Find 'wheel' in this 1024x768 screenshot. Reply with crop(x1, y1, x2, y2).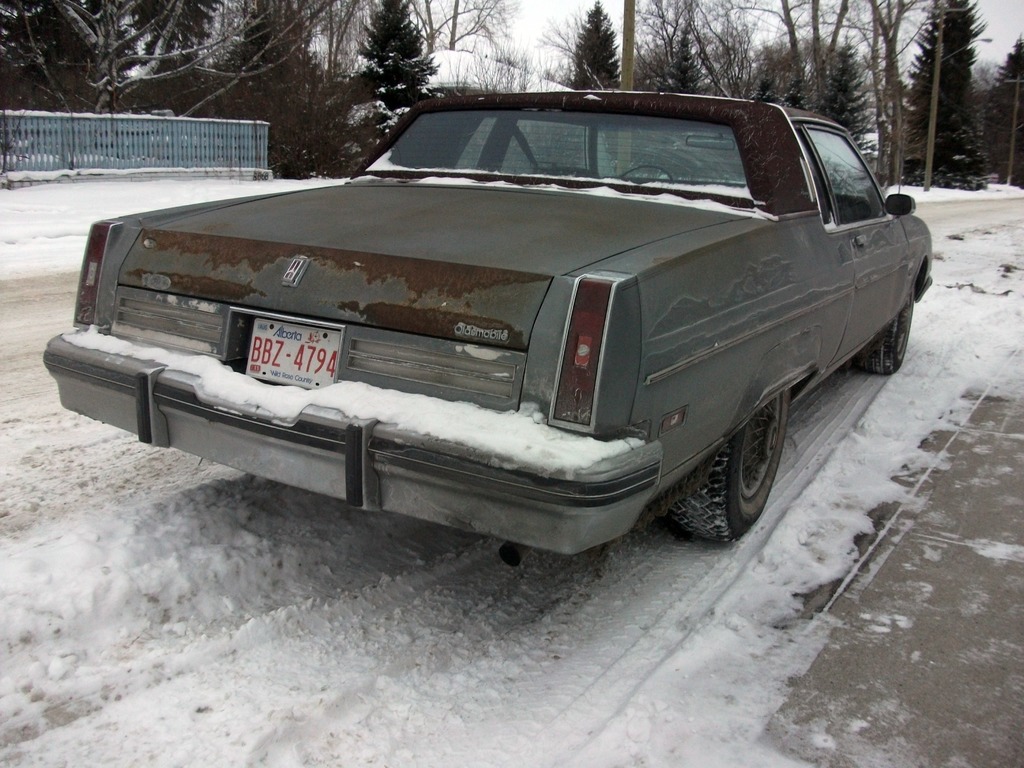
crop(854, 284, 914, 376).
